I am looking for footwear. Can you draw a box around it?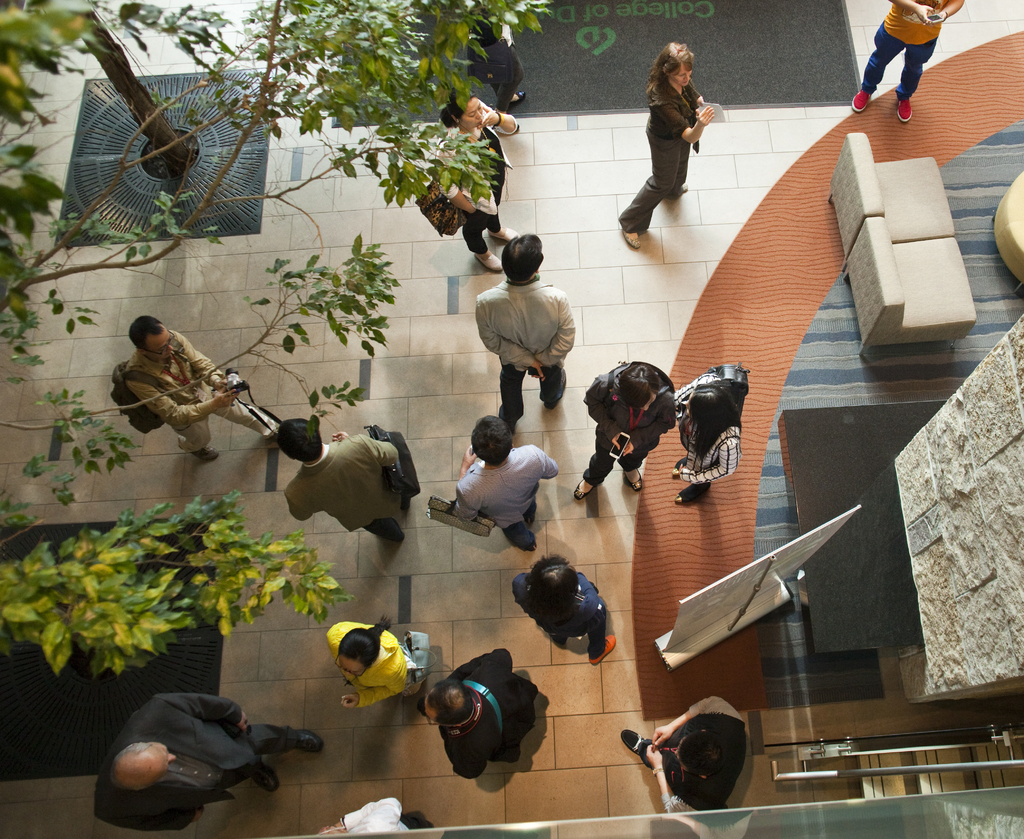
Sure, the bounding box is (524,528,541,550).
